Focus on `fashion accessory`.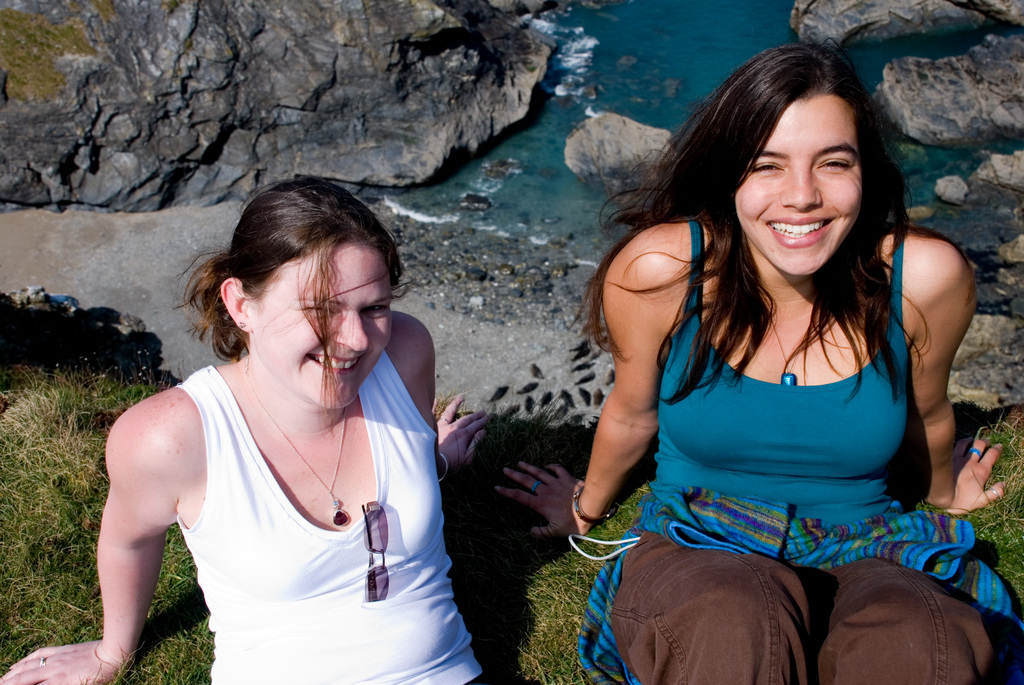
Focused at (left=529, top=475, right=541, bottom=497).
